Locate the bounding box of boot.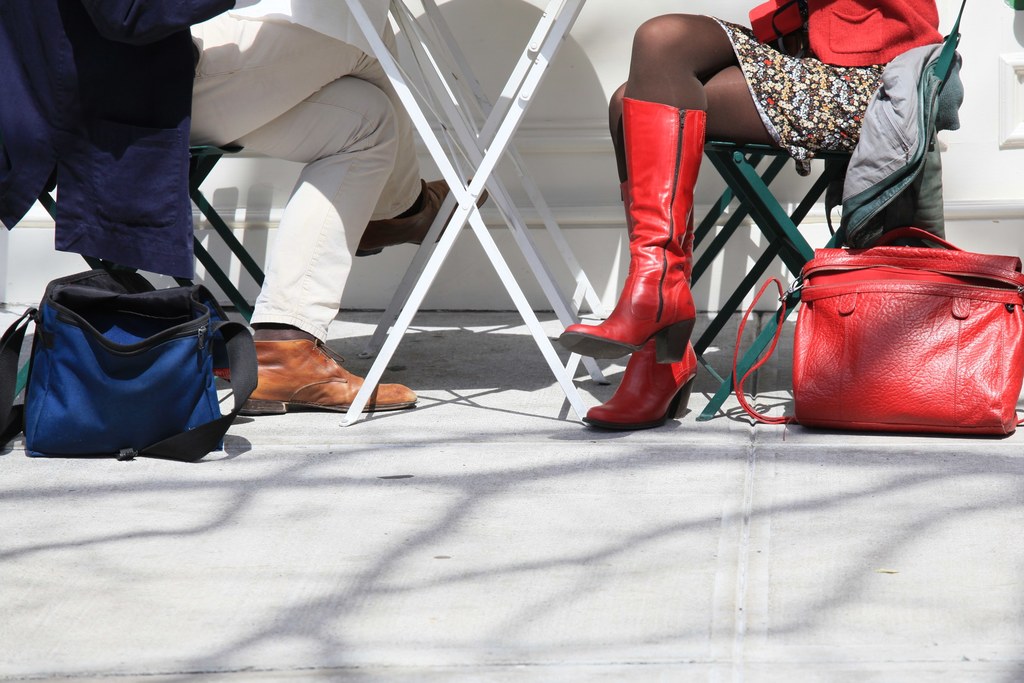
Bounding box: 559 97 699 366.
